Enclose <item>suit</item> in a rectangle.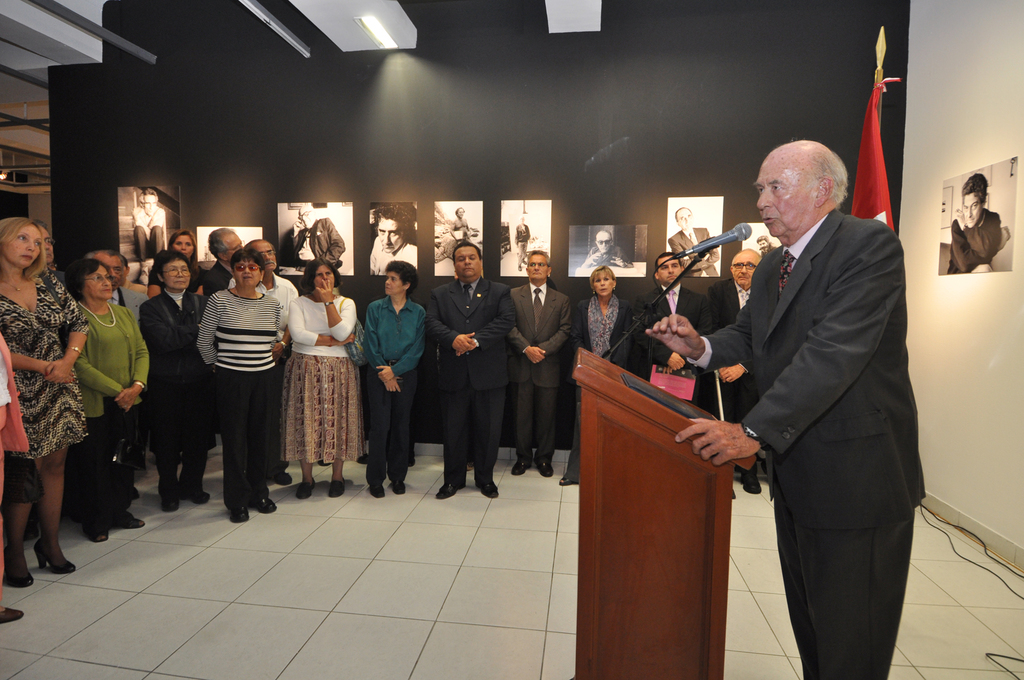
select_region(711, 122, 935, 679).
